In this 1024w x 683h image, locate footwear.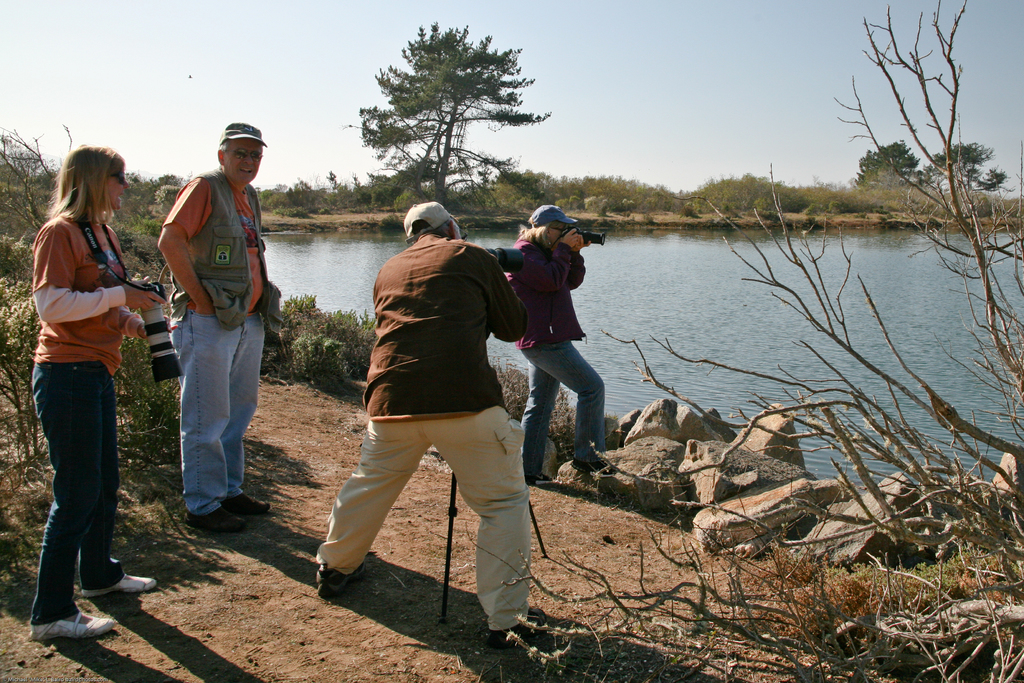
Bounding box: detection(524, 471, 550, 485).
